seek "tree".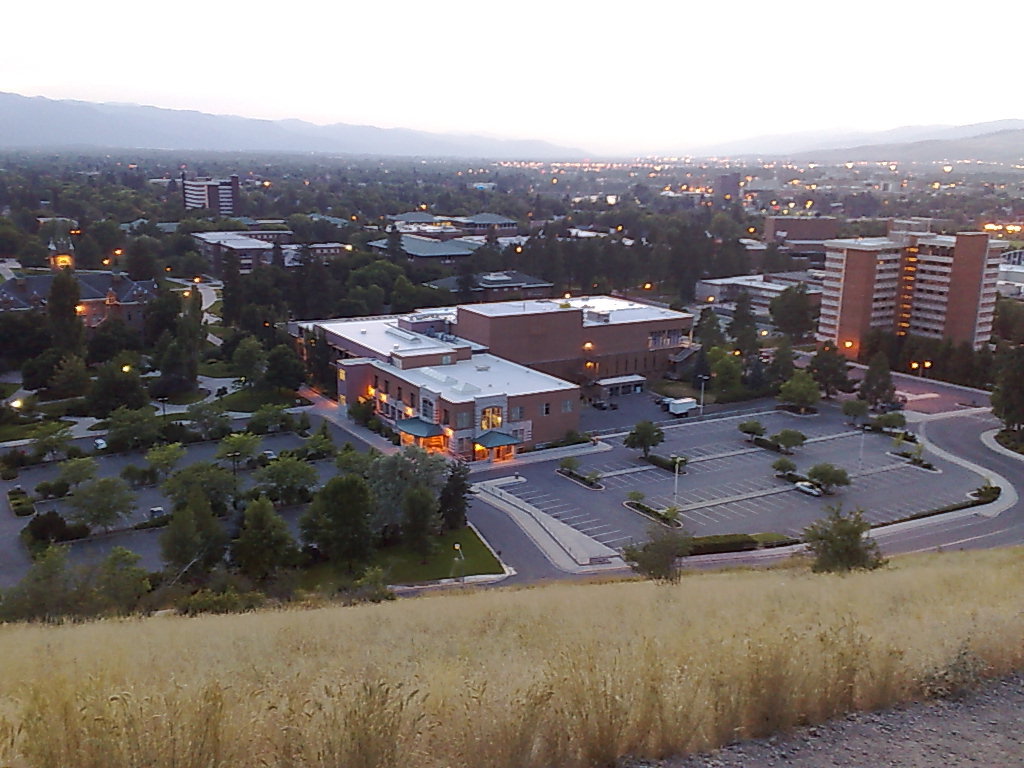
(737,416,768,443).
